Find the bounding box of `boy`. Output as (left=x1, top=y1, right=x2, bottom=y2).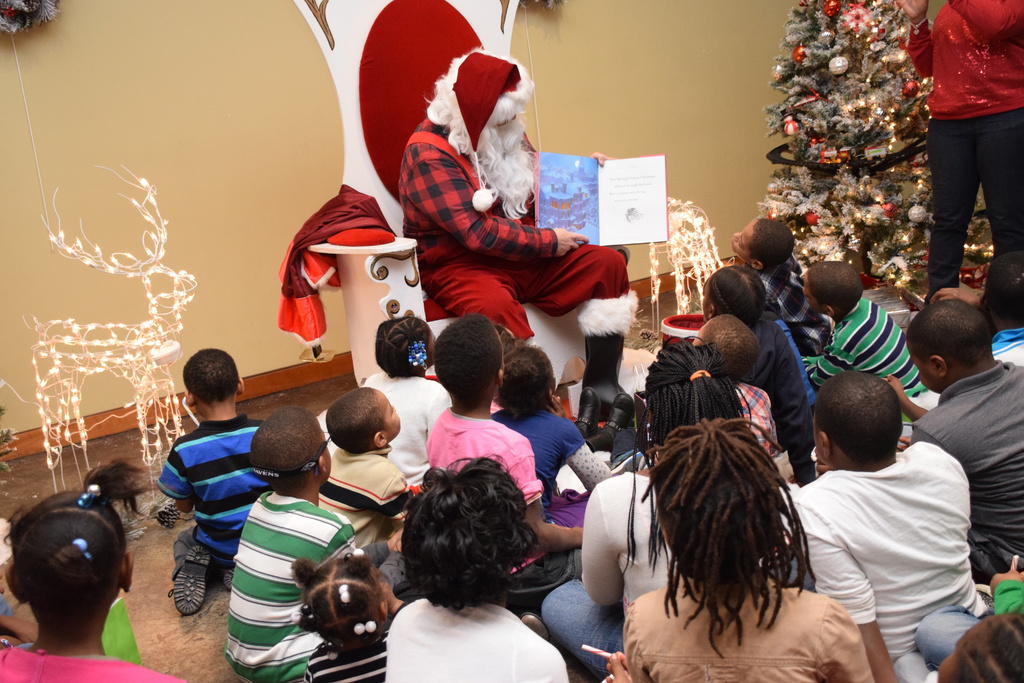
(left=218, top=406, right=366, bottom=682).
